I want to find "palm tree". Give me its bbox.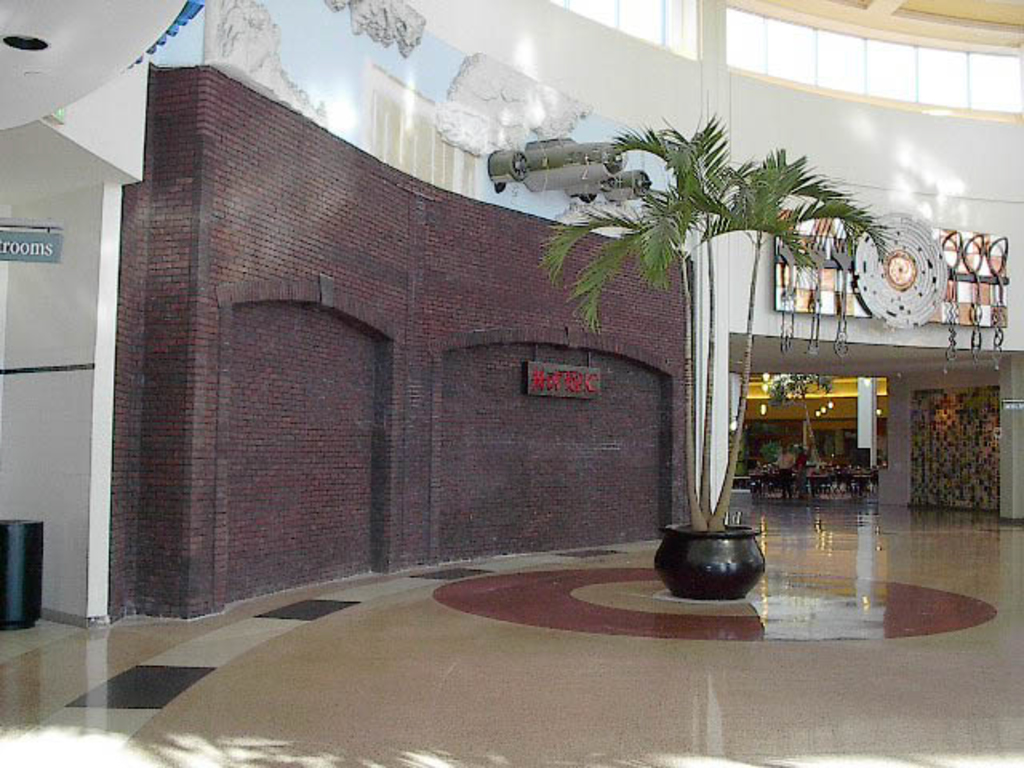
(534,115,886,539).
